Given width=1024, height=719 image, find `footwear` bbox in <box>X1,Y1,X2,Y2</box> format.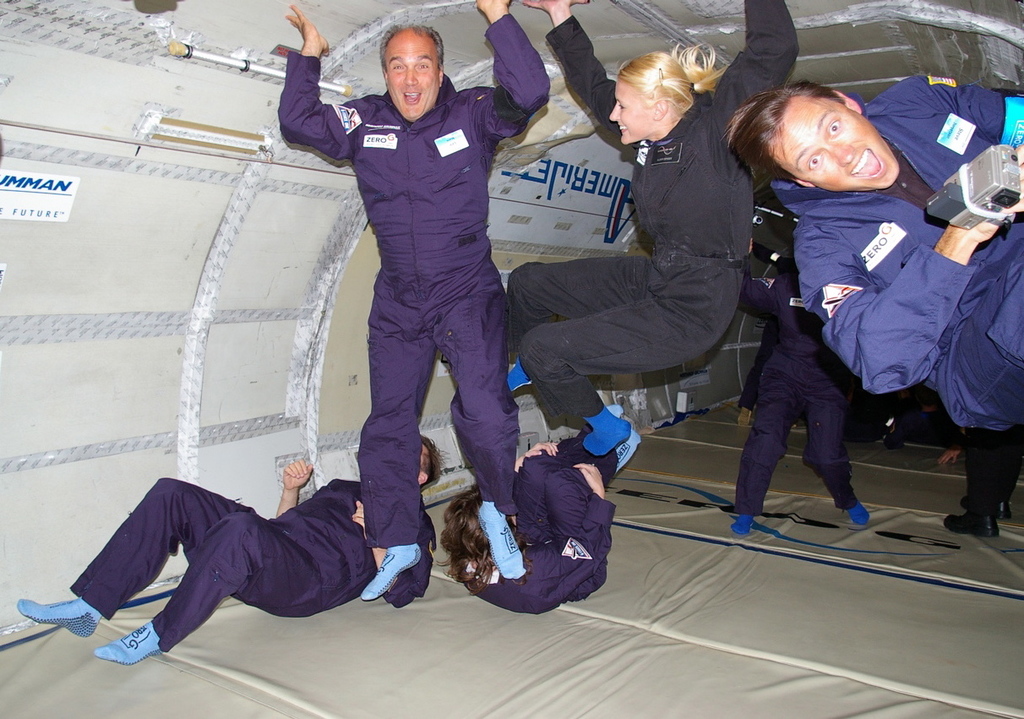
<box>613,427,643,477</box>.
